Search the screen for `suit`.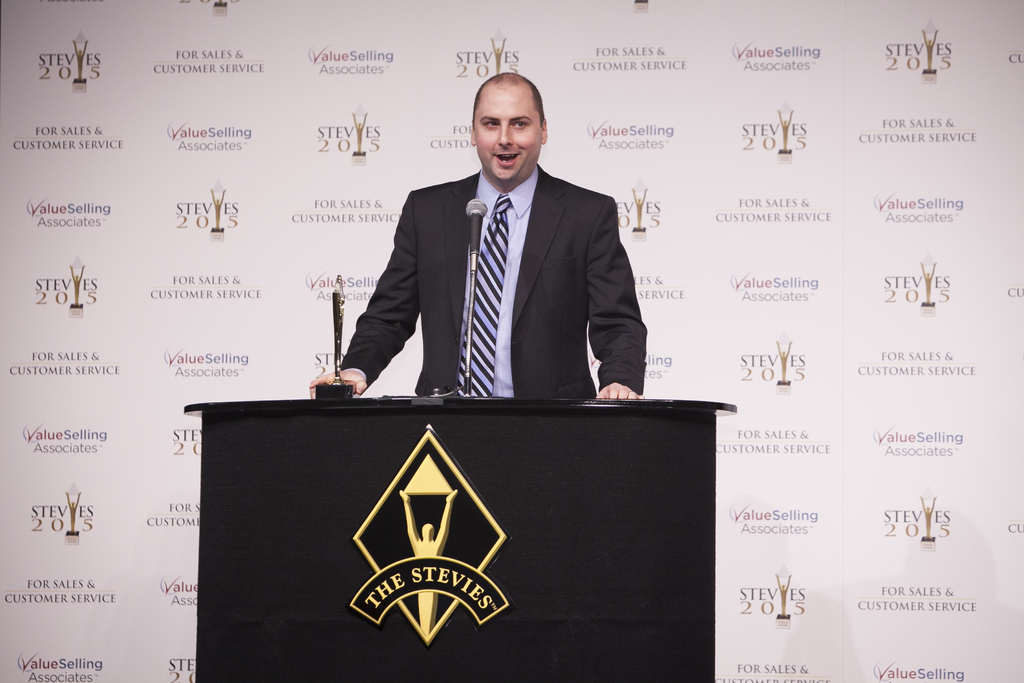
Found at x1=340, y1=98, x2=649, y2=421.
